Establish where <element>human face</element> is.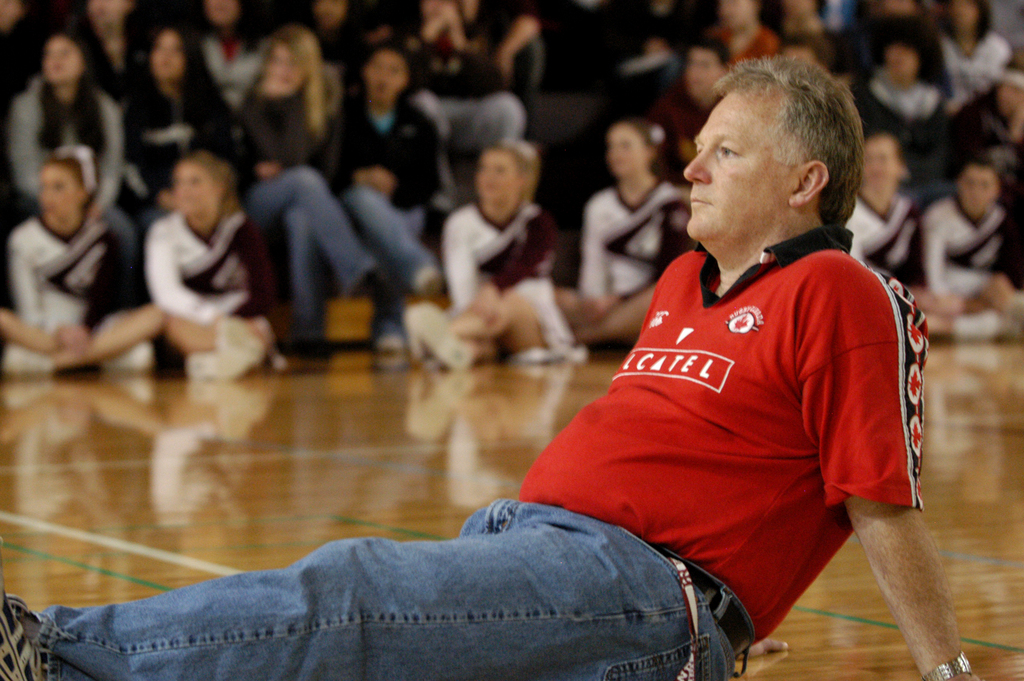
Established at 682, 86, 796, 239.
